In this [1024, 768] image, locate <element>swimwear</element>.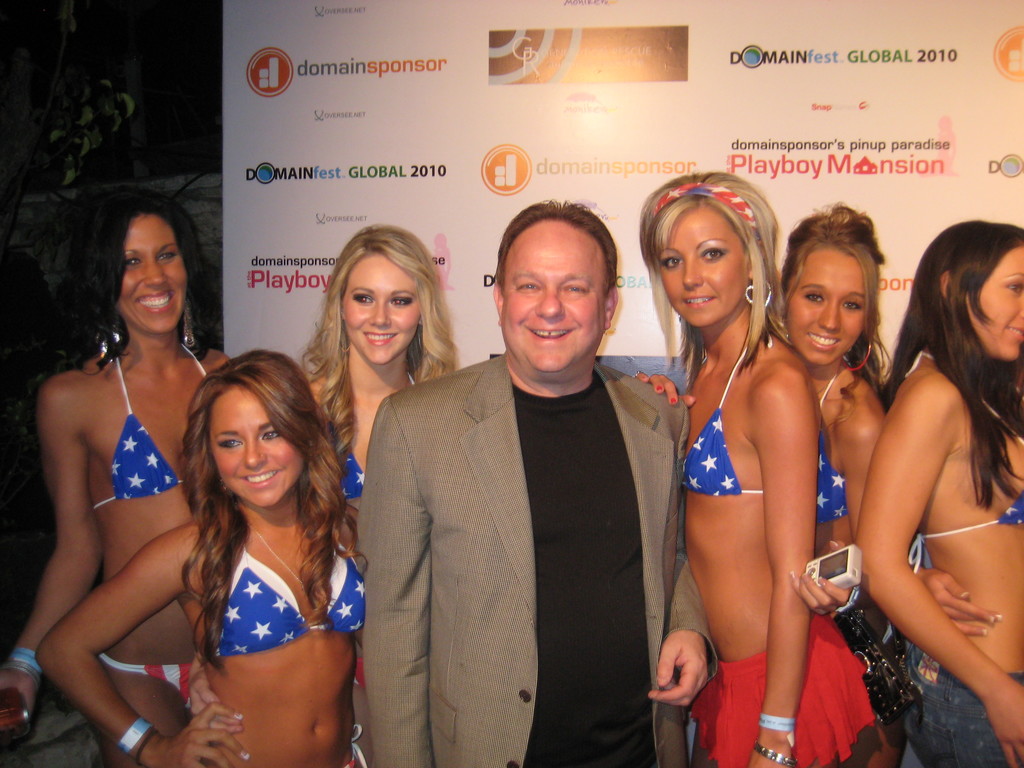
Bounding box: locate(811, 365, 847, 528).
